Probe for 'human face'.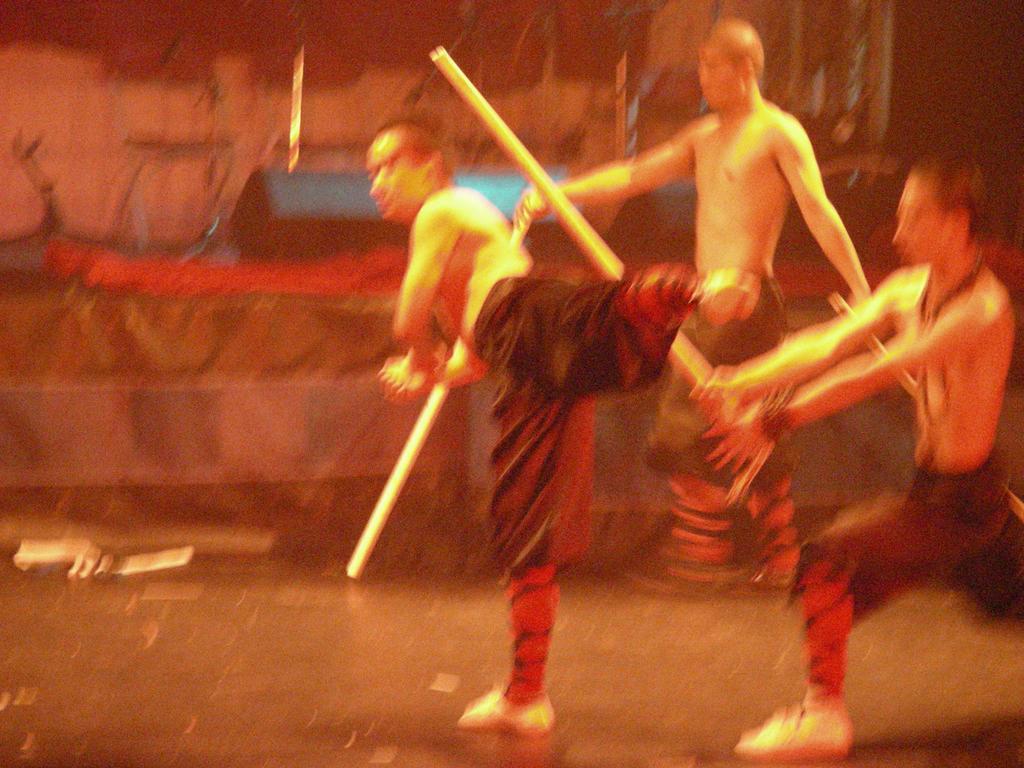
Probe result: (left=696, top=50, right=738, bottom=109).
